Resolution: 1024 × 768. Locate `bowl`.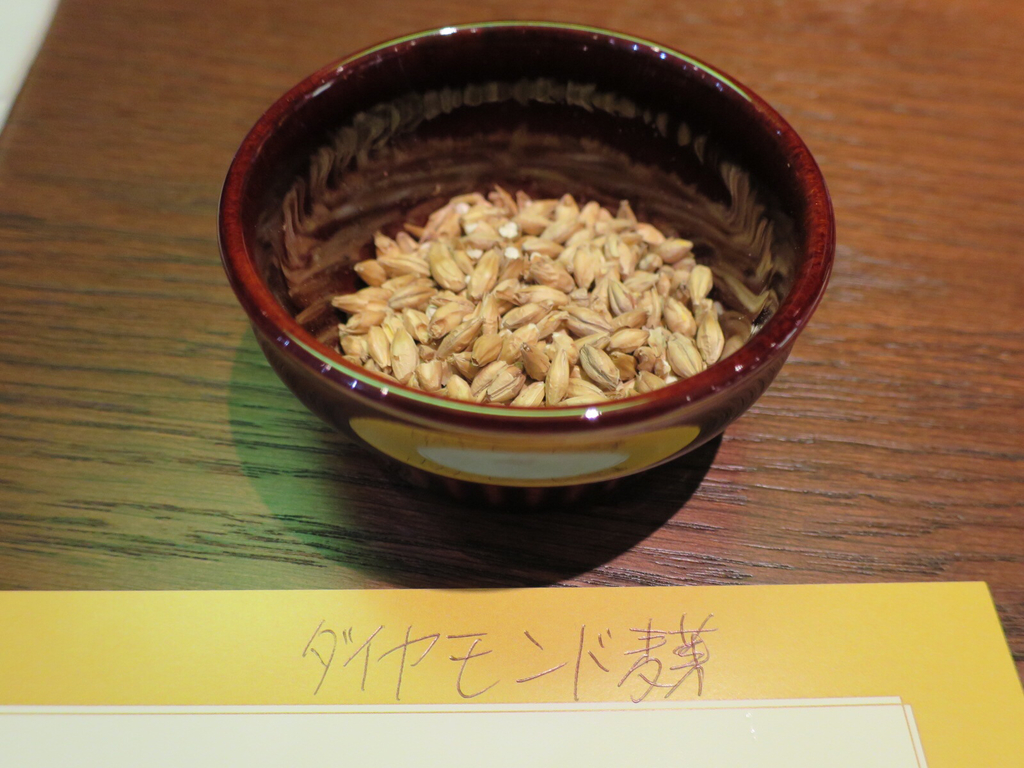
crop(229, 43, 815, 492).
